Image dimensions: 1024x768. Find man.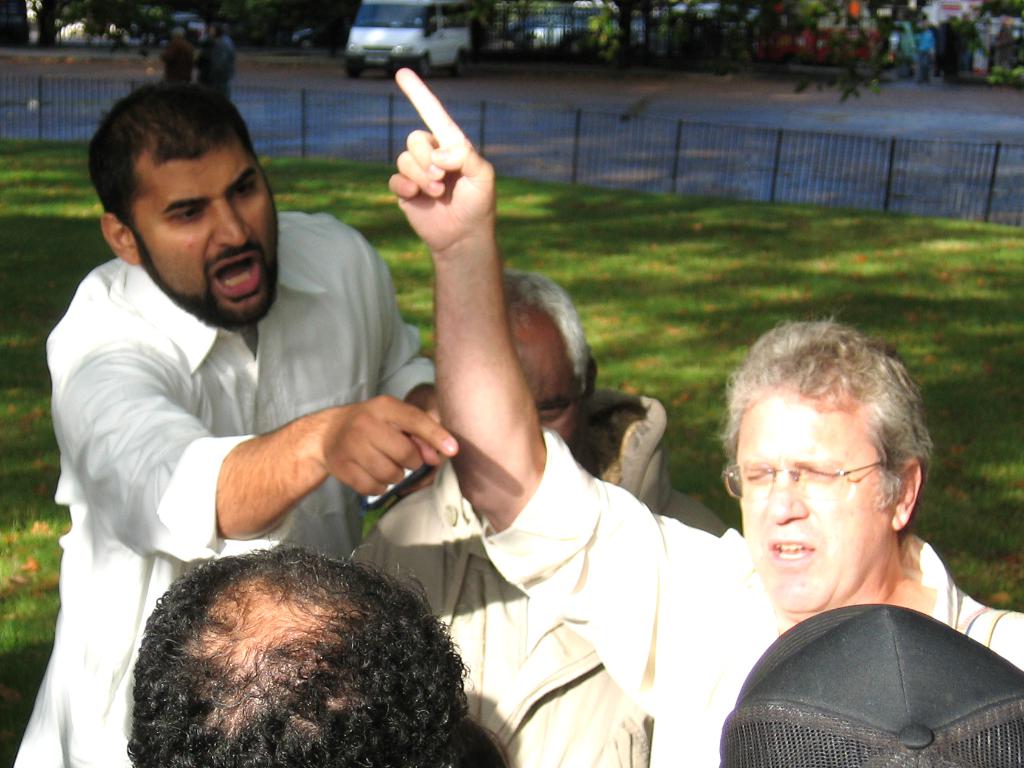
region(120, 545, 470, 767).
